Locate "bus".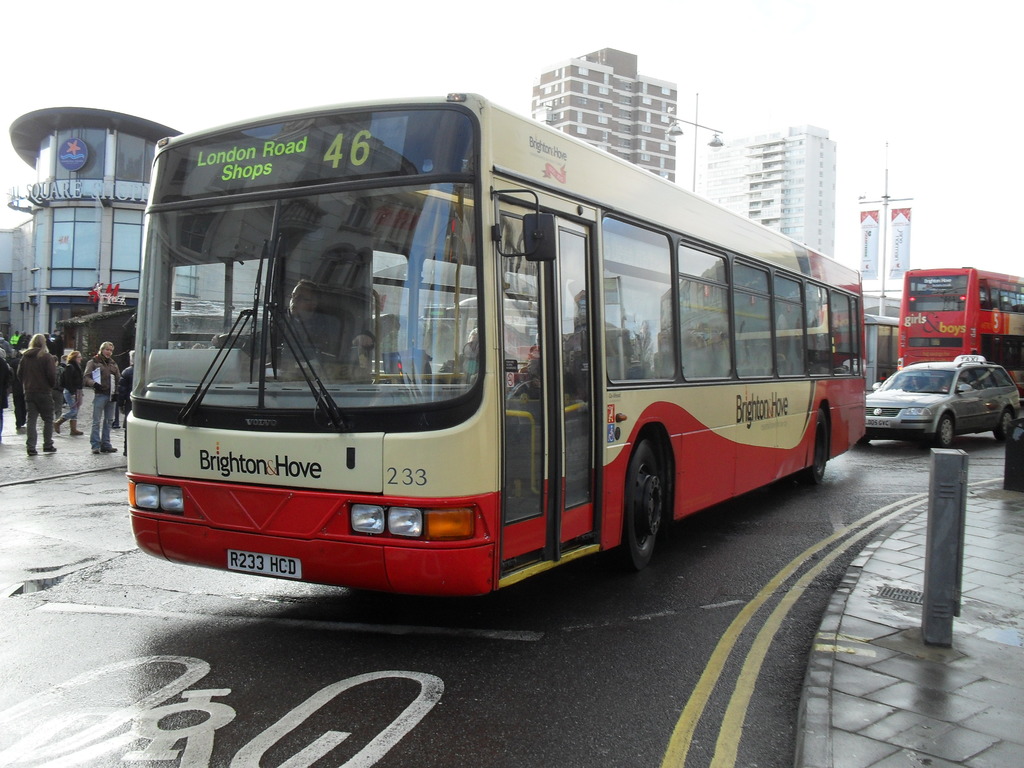
Bounding box: {"left": 893, "top": 265, "right": 1023, "bottom": 373}.
